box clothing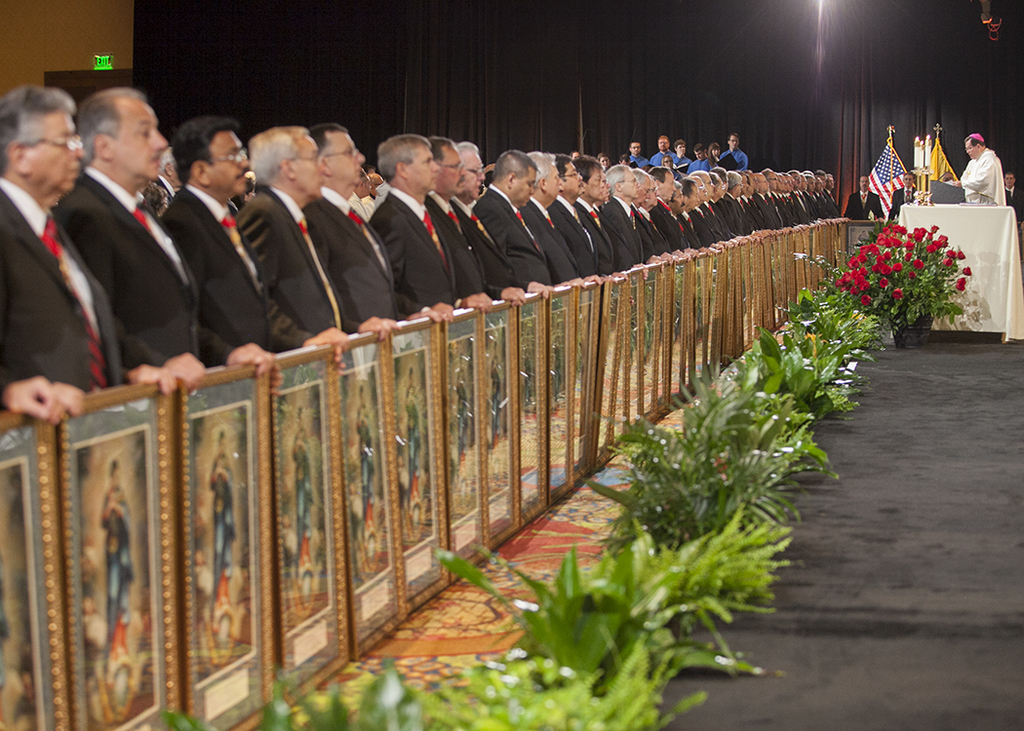
bbox=(168, 188, 315, 364)
